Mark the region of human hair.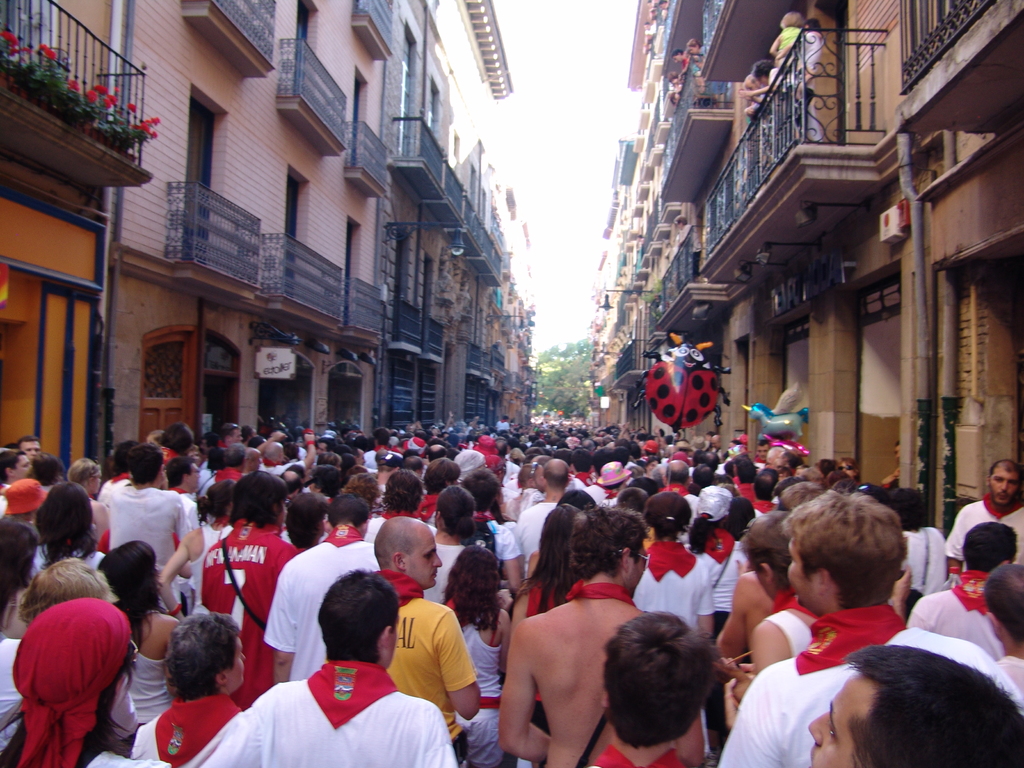
Region: [986, 458, 1022, 479].
